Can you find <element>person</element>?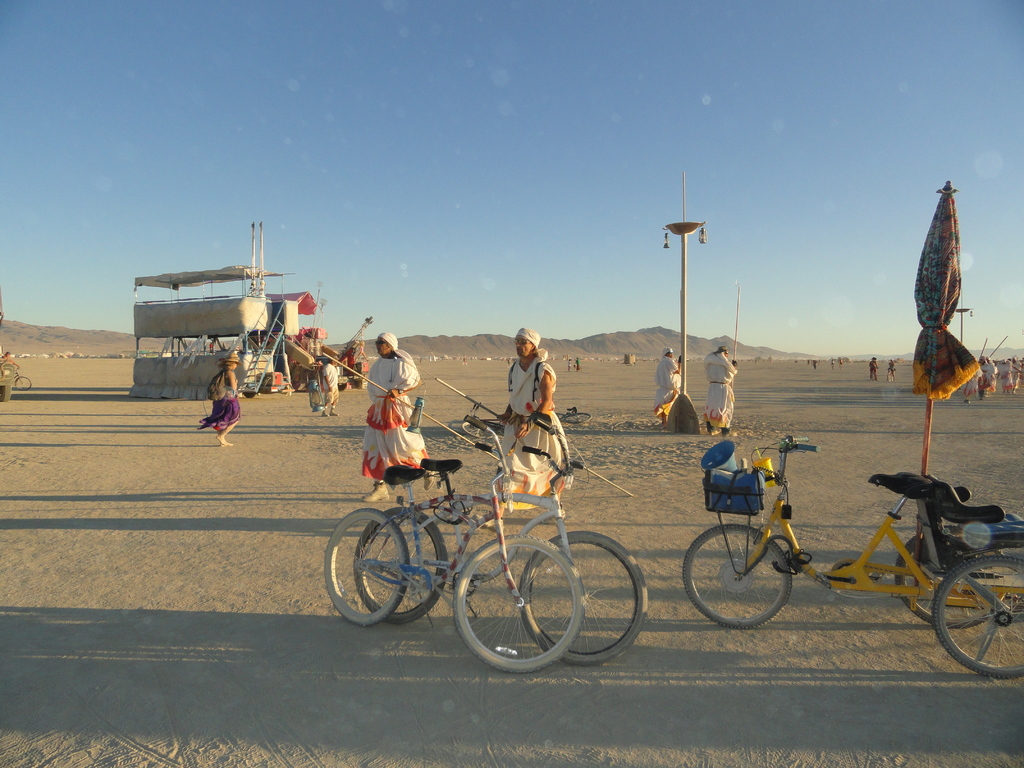
Yes, bounding box: crop(657, 349, 682, 420).
